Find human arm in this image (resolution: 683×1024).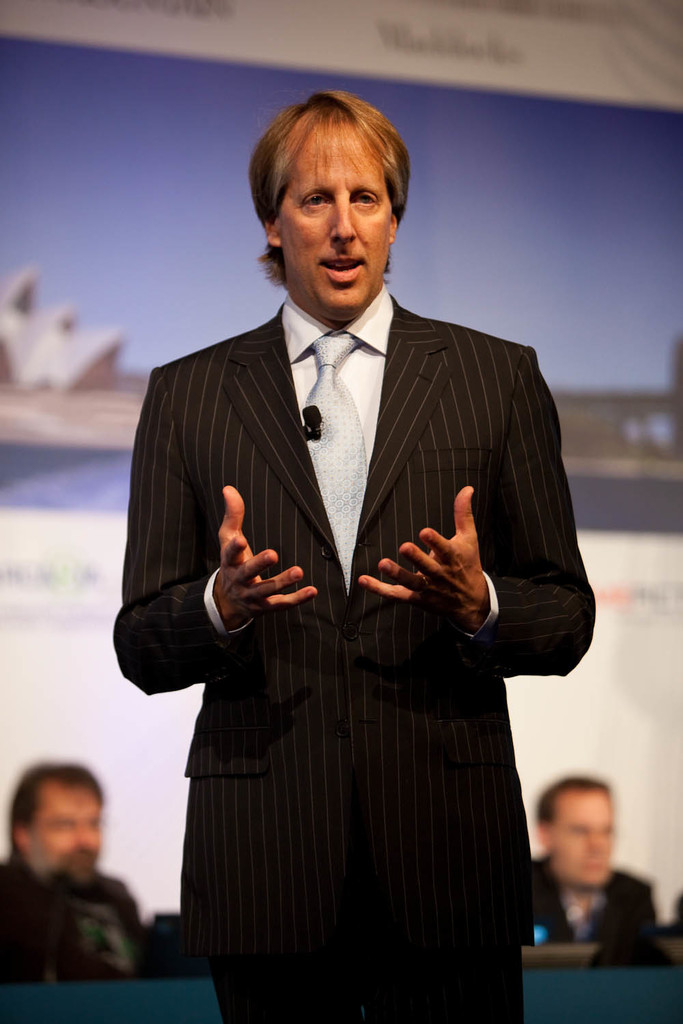
357 349 597 675.
